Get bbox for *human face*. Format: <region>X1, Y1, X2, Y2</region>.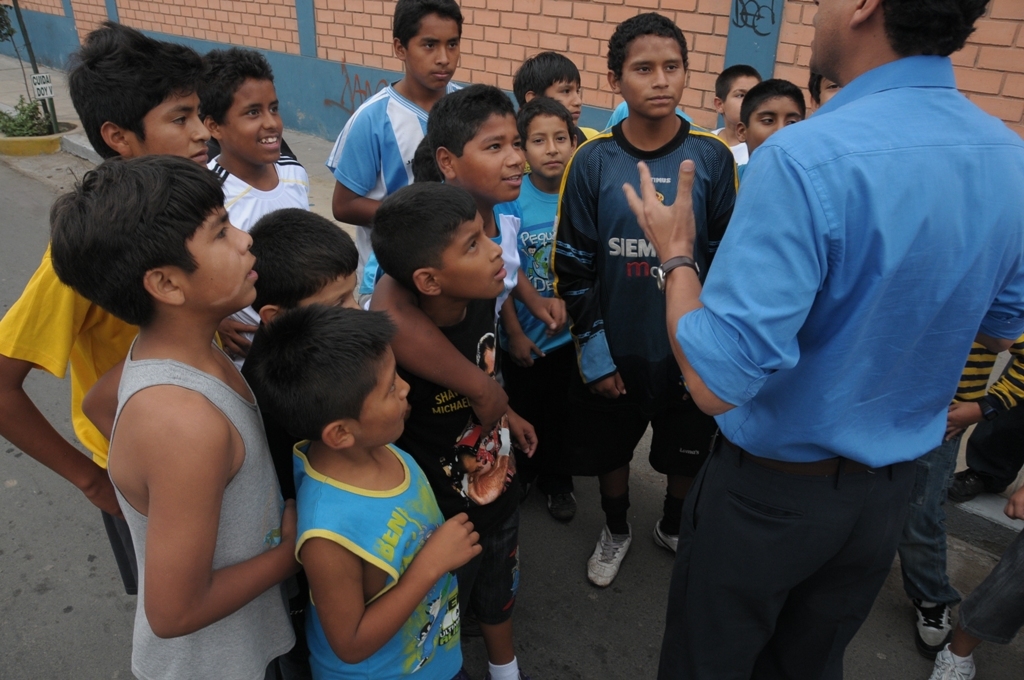
<region>440, 215, 504, 297</region>.
